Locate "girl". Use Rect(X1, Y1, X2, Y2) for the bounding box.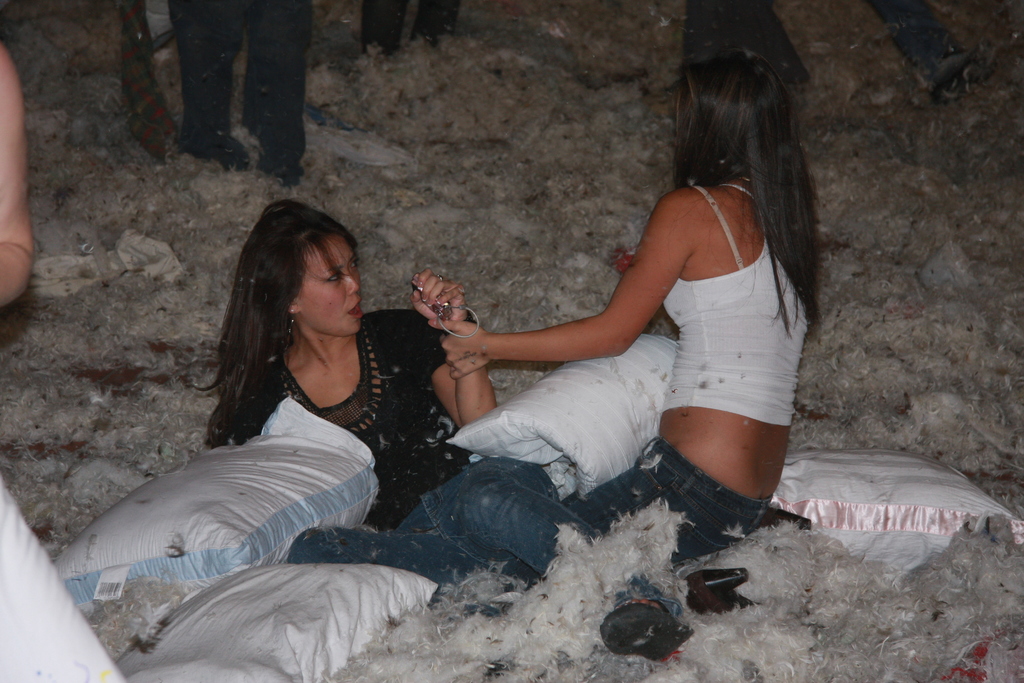
Rect(202, 200, 756, 666).
